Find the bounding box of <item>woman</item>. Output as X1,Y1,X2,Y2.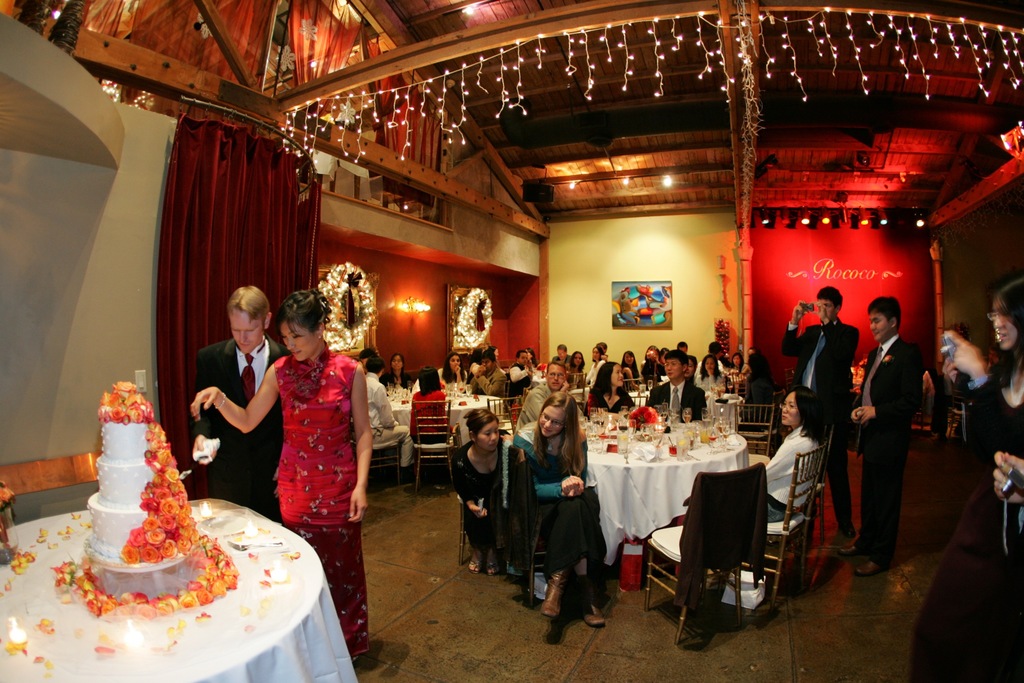
401,367,454,477.
